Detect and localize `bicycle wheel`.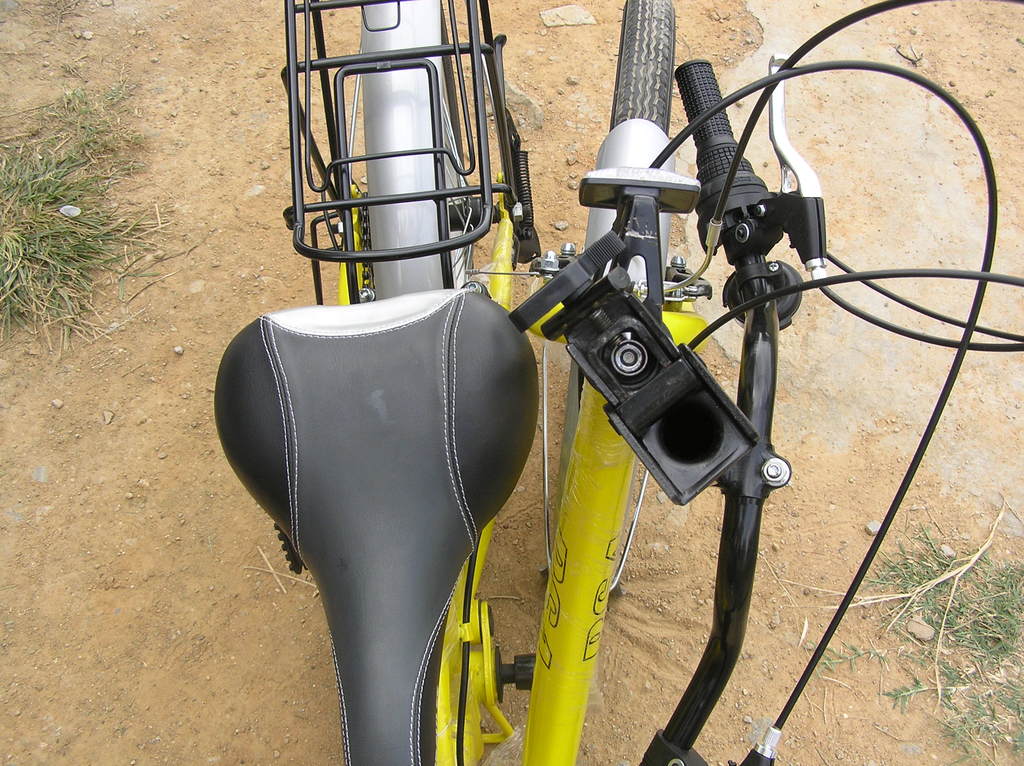
Localized at [left=609, top=0, right=678, bottom=138].
